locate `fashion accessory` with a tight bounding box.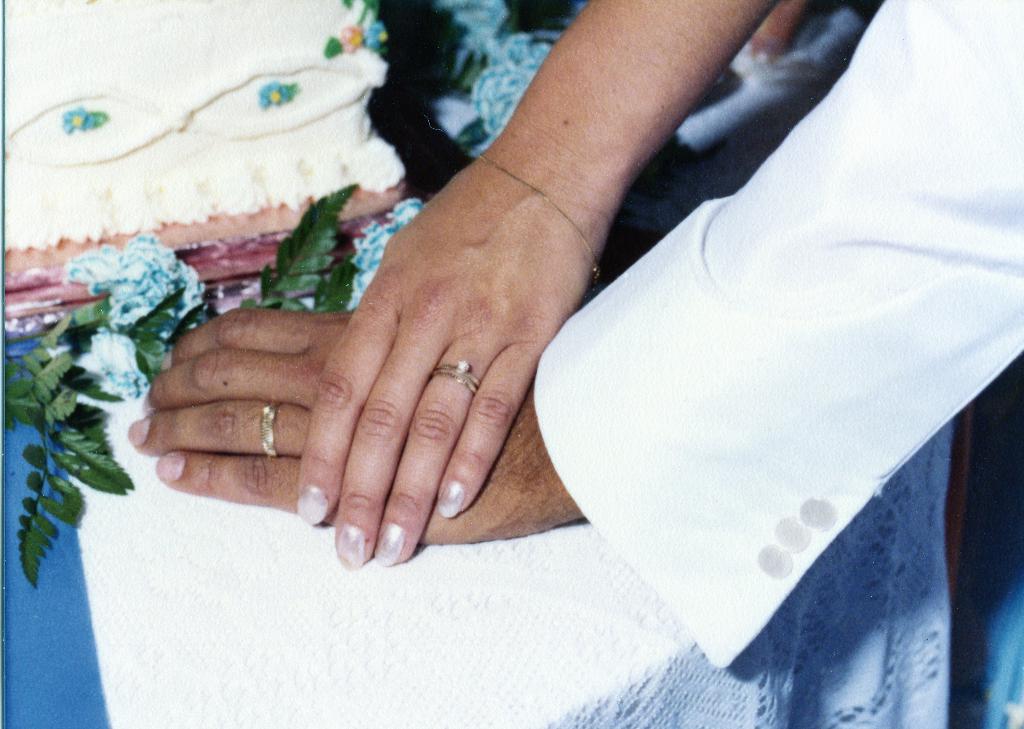
294/482/330/527.
